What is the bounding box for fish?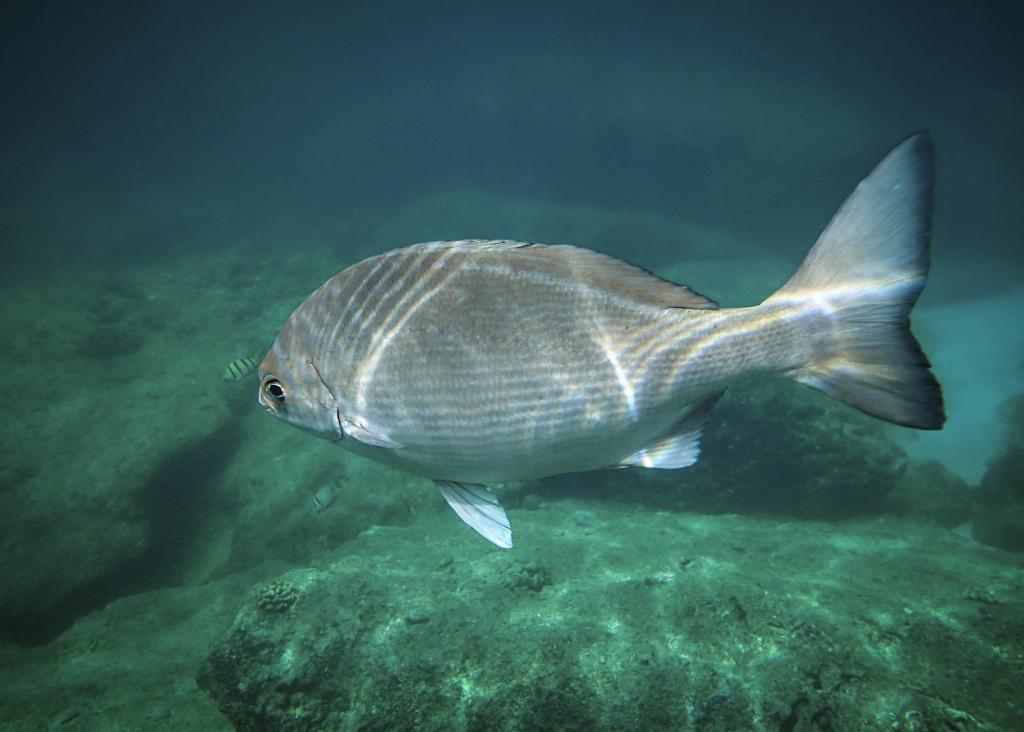
rect(227, 143, 952, 549).
